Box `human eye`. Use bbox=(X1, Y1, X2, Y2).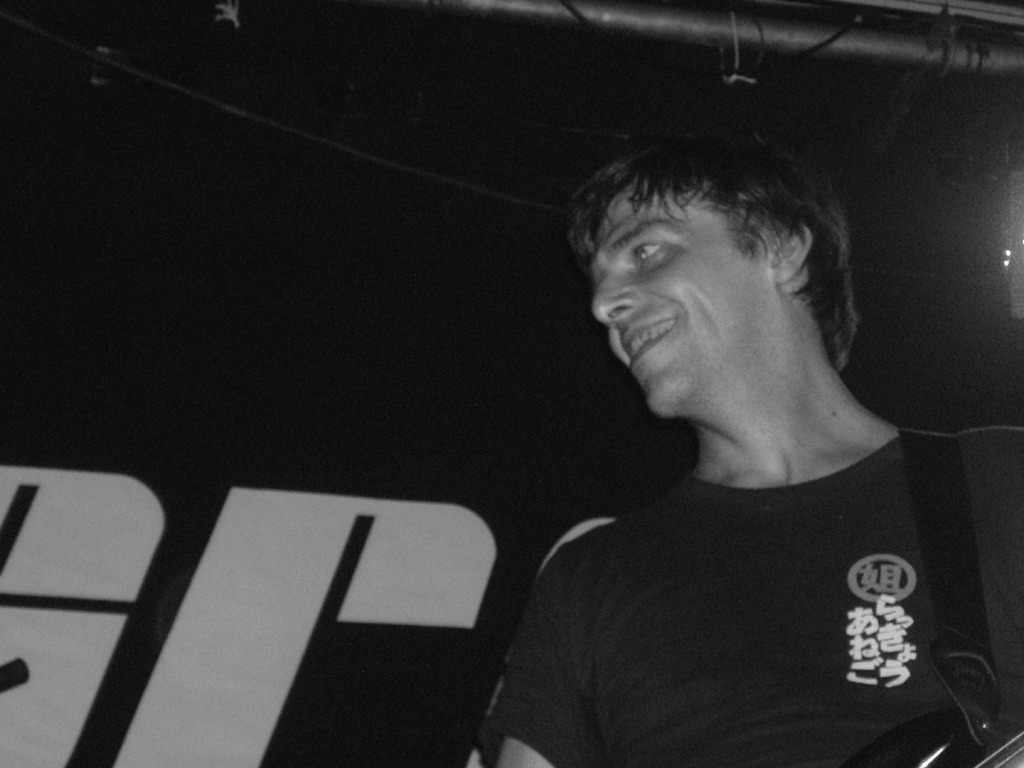
bbox=(635, 241, 662, 271).
